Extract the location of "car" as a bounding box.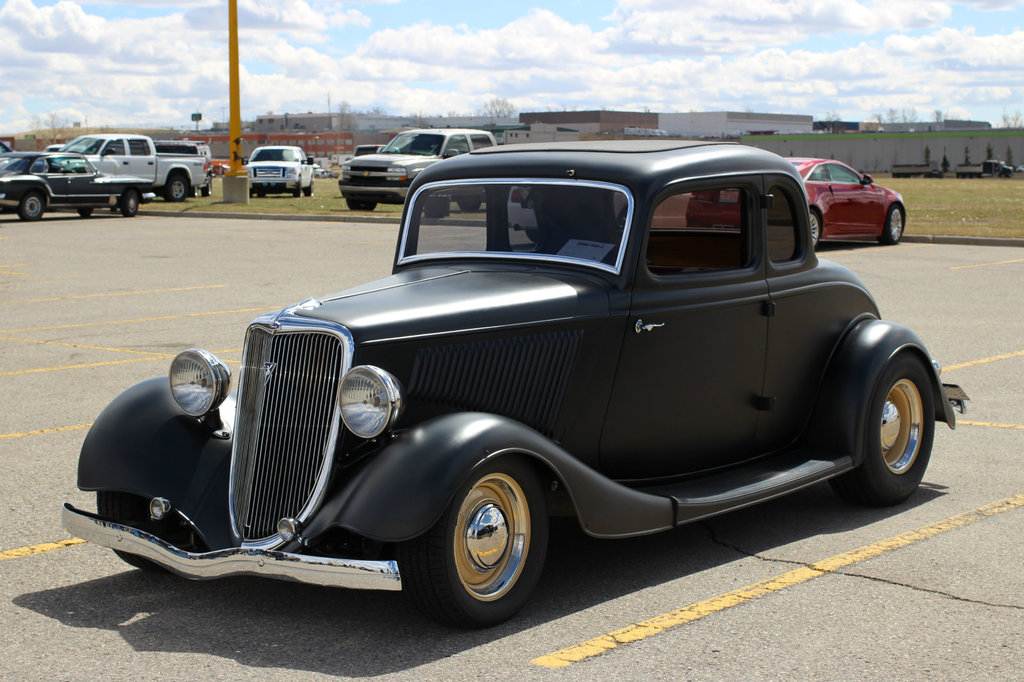
bbox=[0, 154, 154, 219].
